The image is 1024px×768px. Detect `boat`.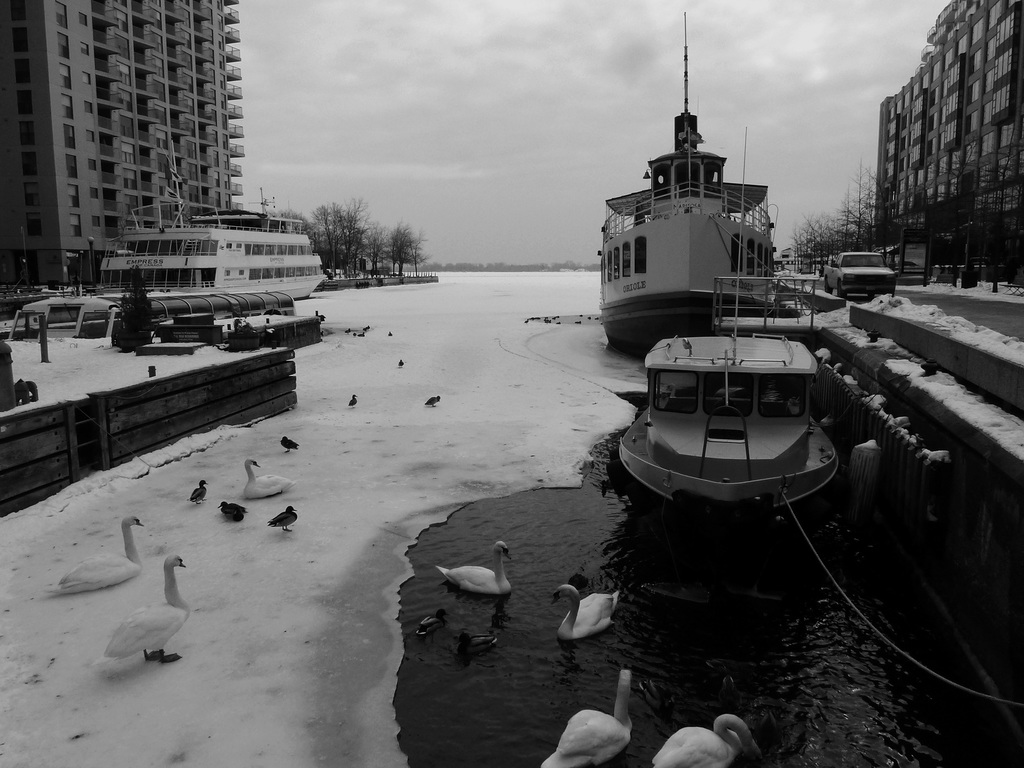
Detection: box(601, 101, 861, 509).
